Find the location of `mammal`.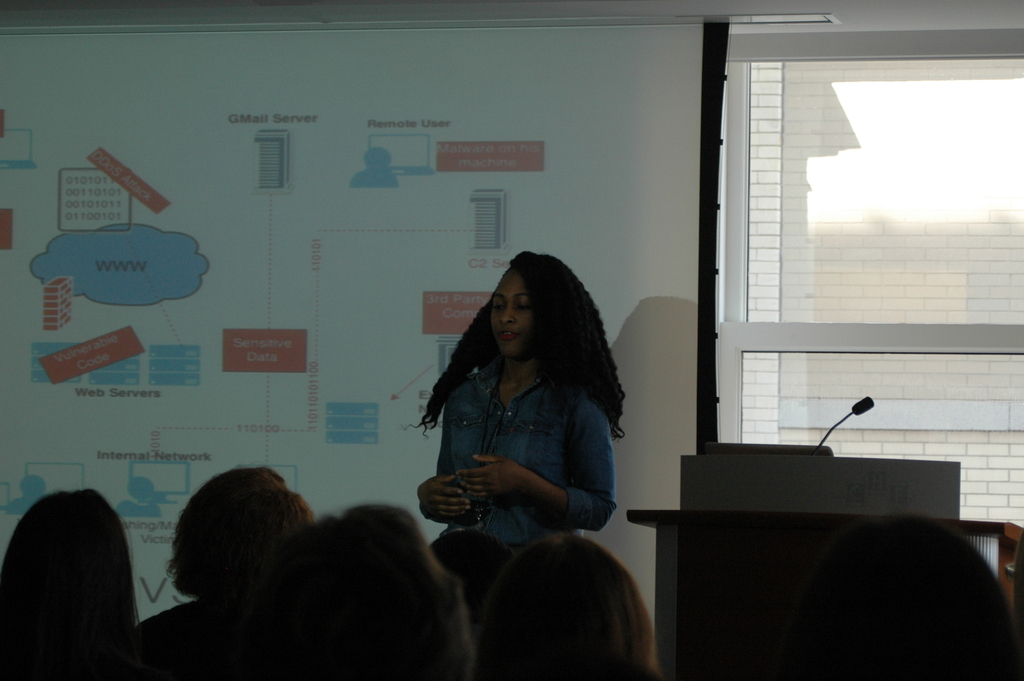
Location: bbox=(464, 525, 669, 680).
